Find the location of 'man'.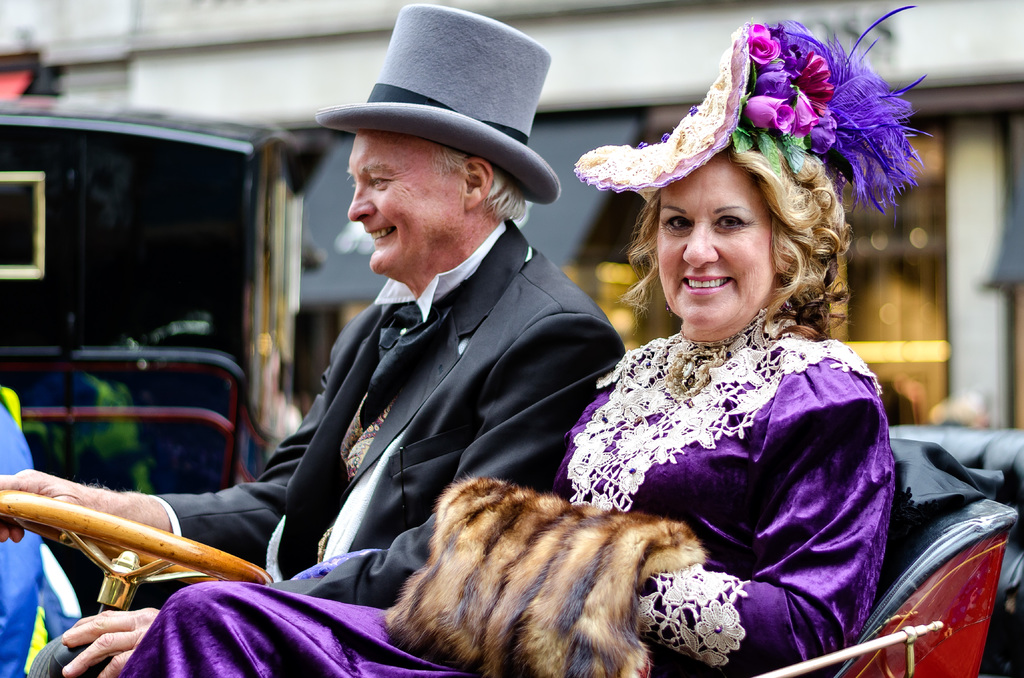
Location: <region>0, 1, 627, 677</region>.
